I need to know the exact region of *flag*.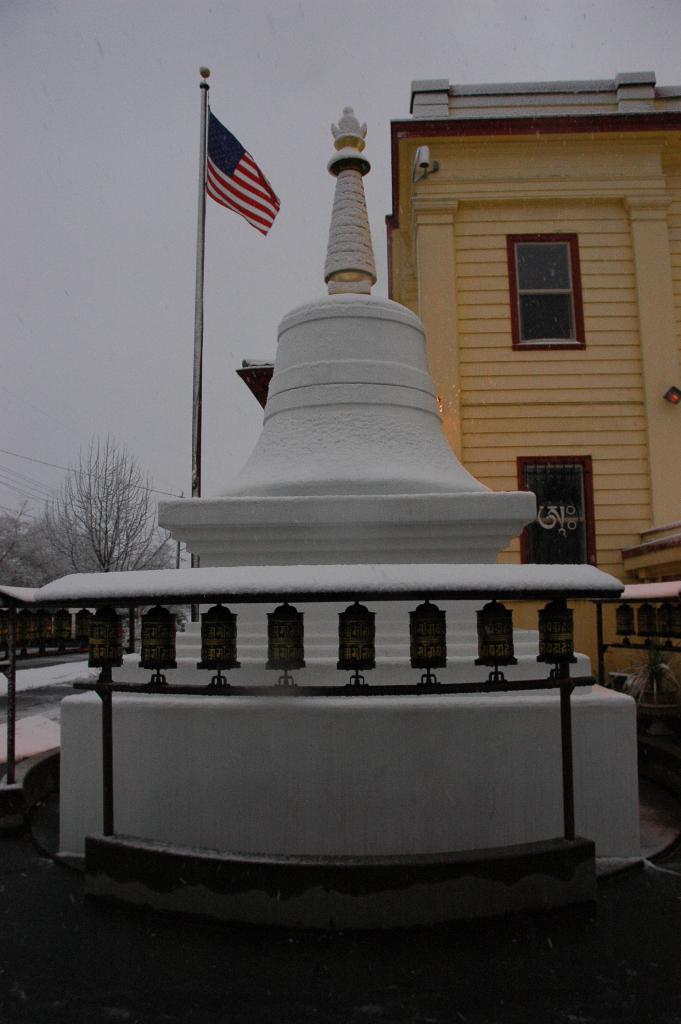
Region: left=201, top=109, right=283, bottom=241.
